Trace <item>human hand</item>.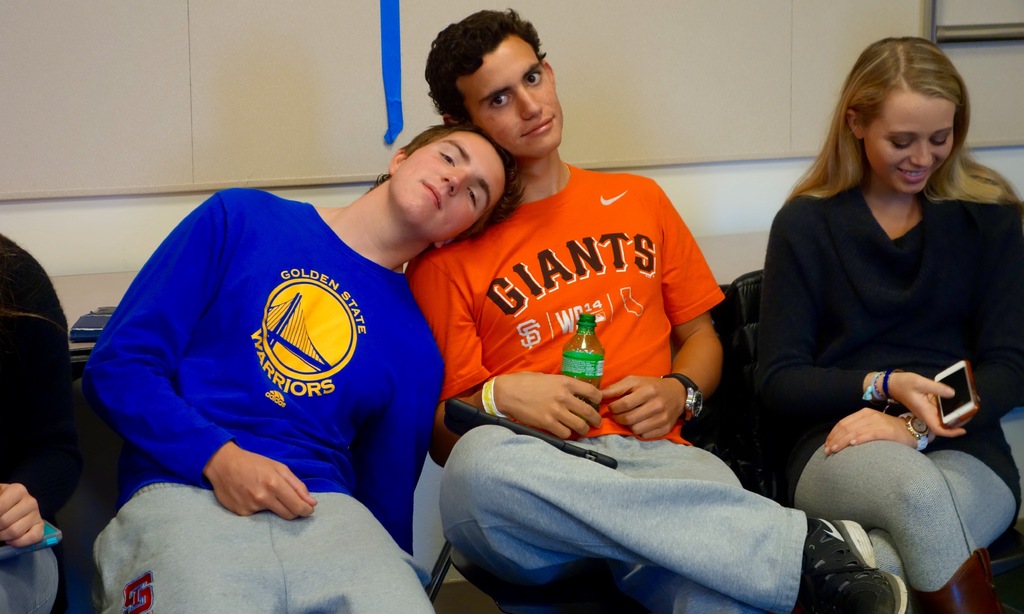
Traced to locate(0, 480, 47, 552).
